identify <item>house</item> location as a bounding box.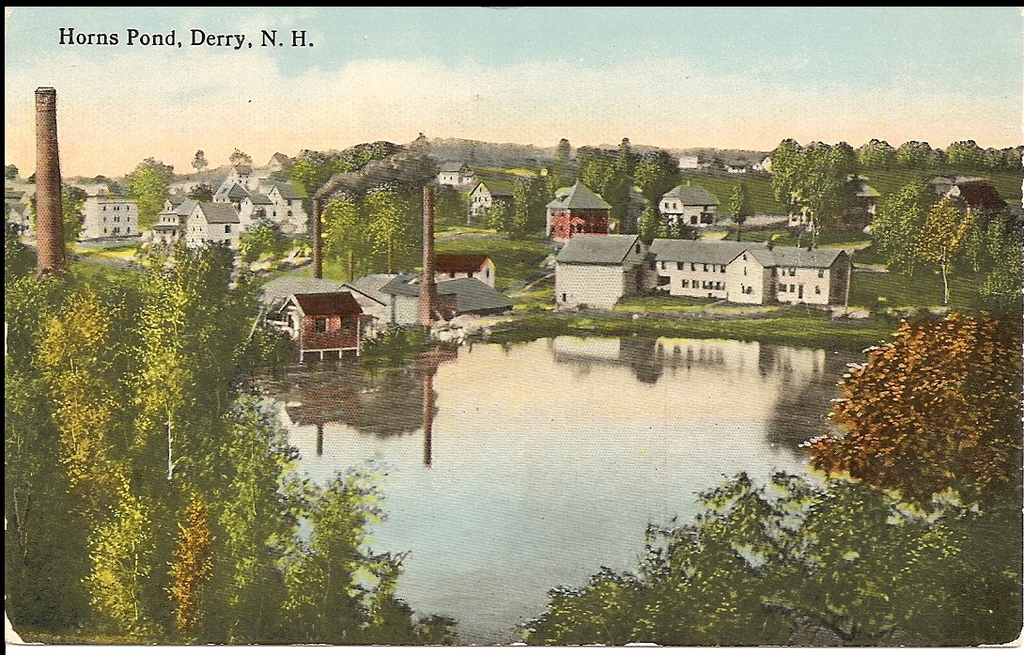
detection(655, 174, 721, 233).
